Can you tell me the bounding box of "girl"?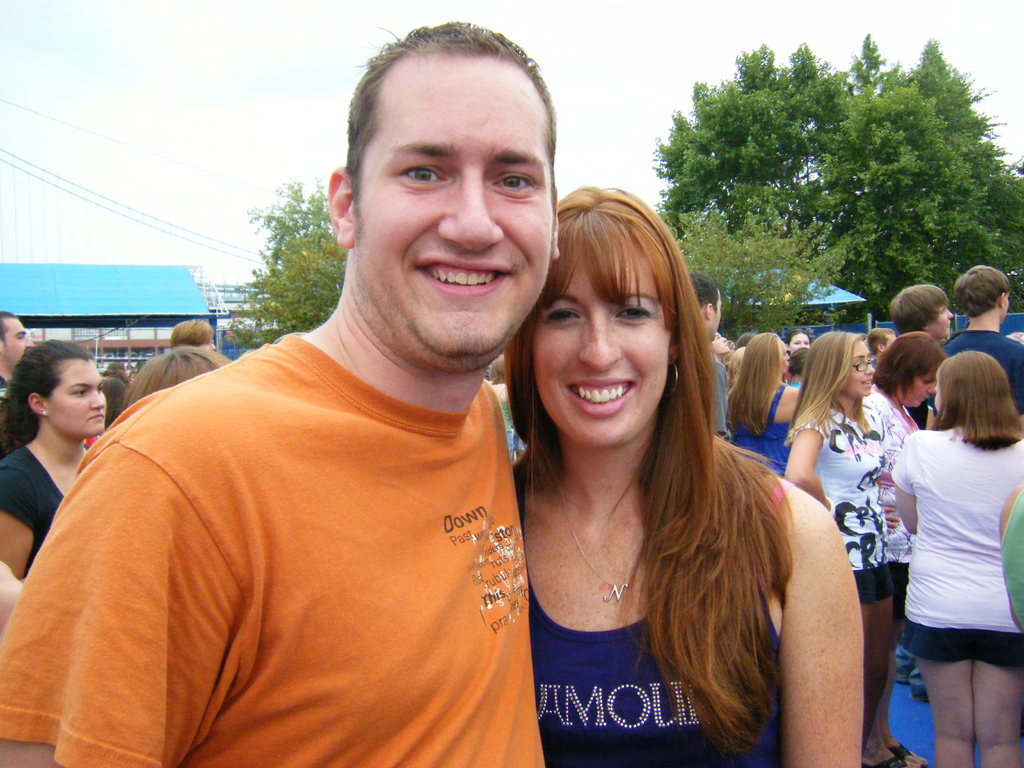
[779, 329, 899, 764].
